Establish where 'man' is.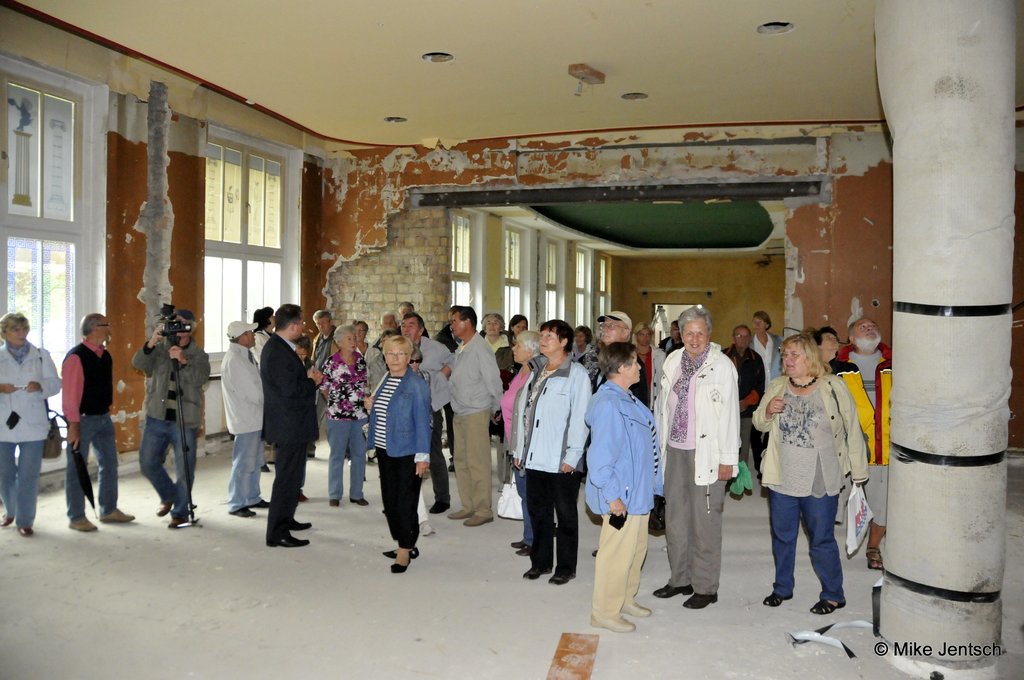
Established at [x1=131, y1=307, x2=212, y2=531].
